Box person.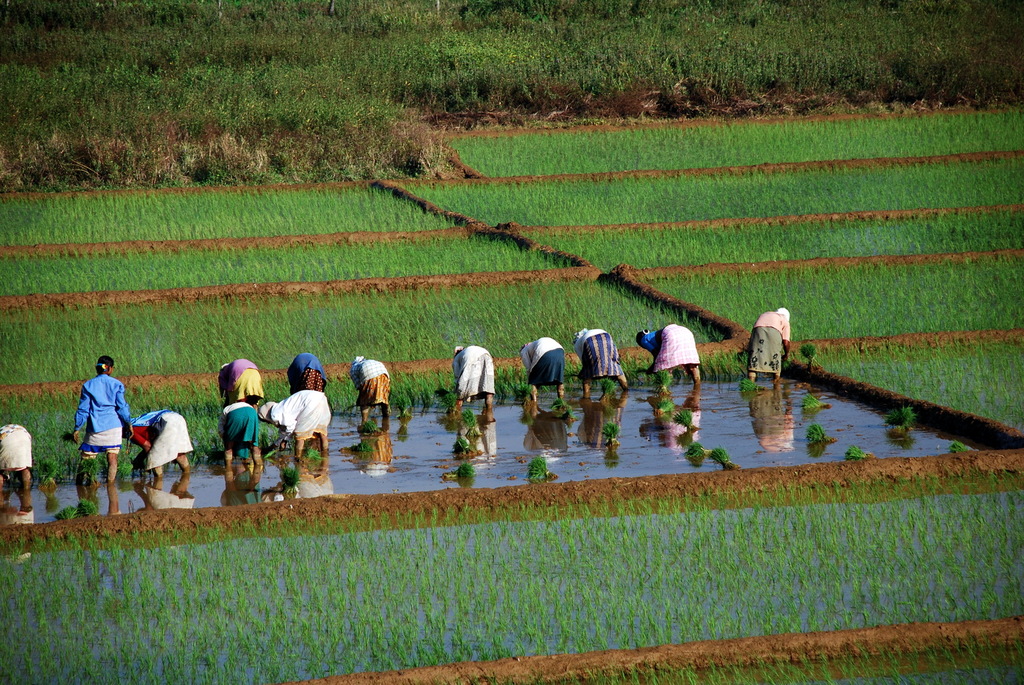
bbox=(265, 386, 339, 464).
